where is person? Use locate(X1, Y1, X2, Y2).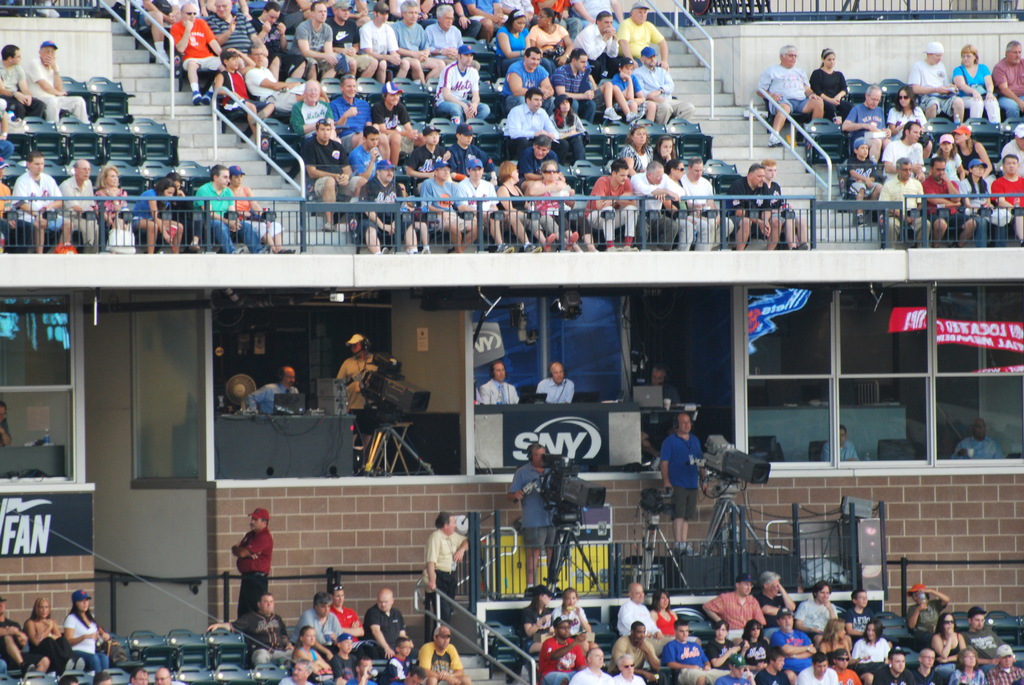
locate(62, 587, 117, 681).
